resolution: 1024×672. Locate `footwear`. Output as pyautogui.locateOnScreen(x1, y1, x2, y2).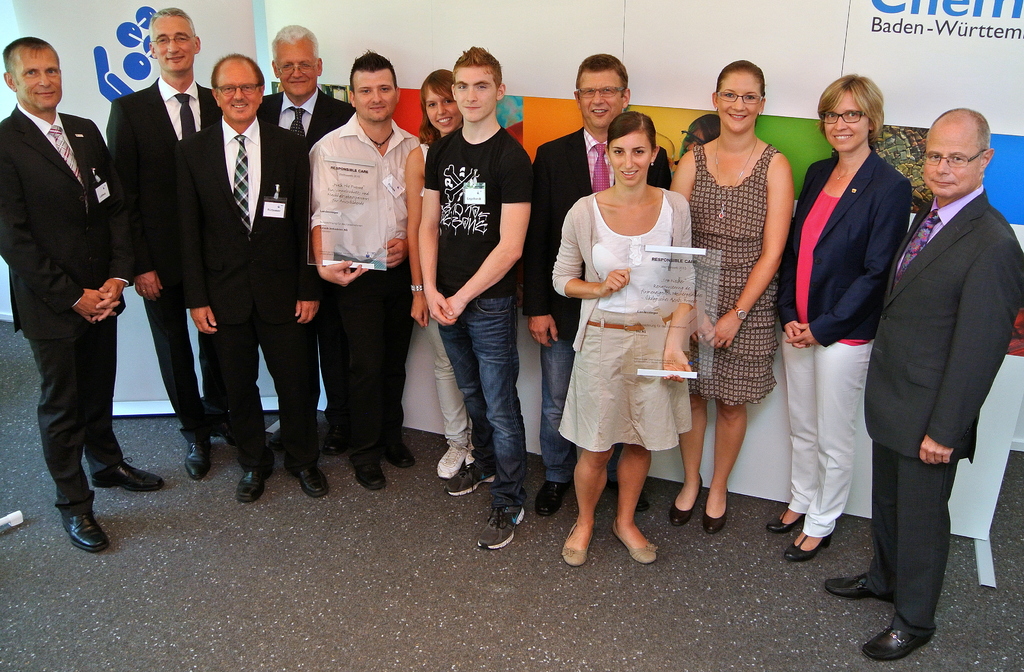
pyautogui.locateOnScreen(612, 518, 661, 564).
